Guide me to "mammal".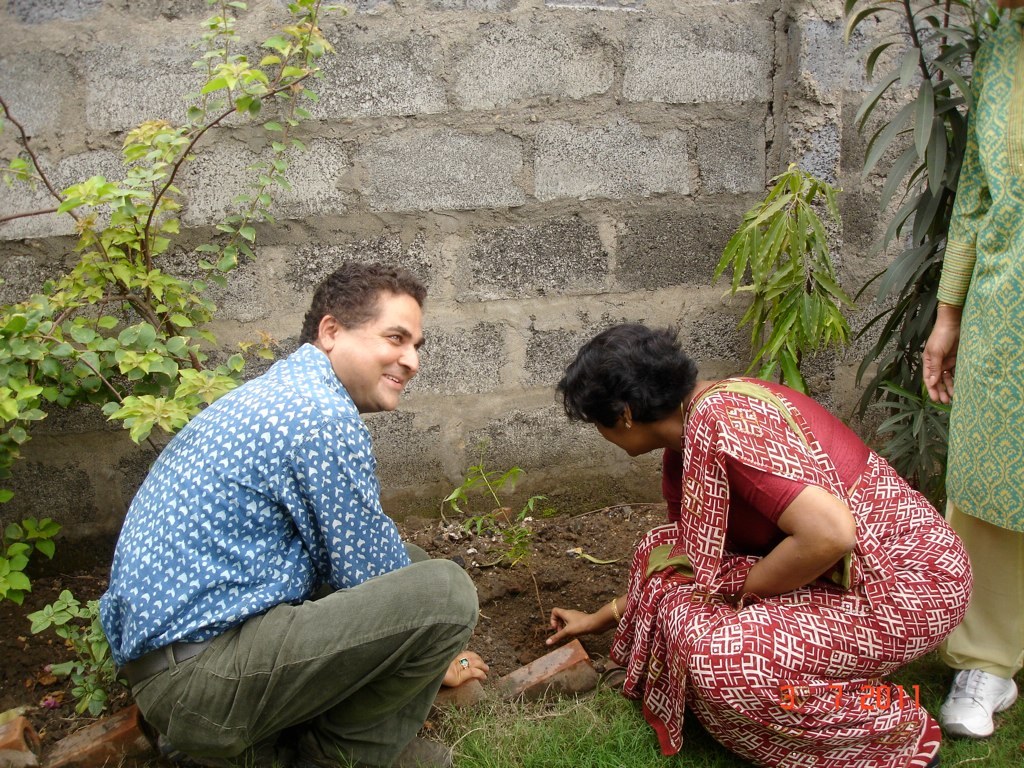
Guidance: {"x1": 105, "y1": 255, "x2": 492, "y2": 767}.
